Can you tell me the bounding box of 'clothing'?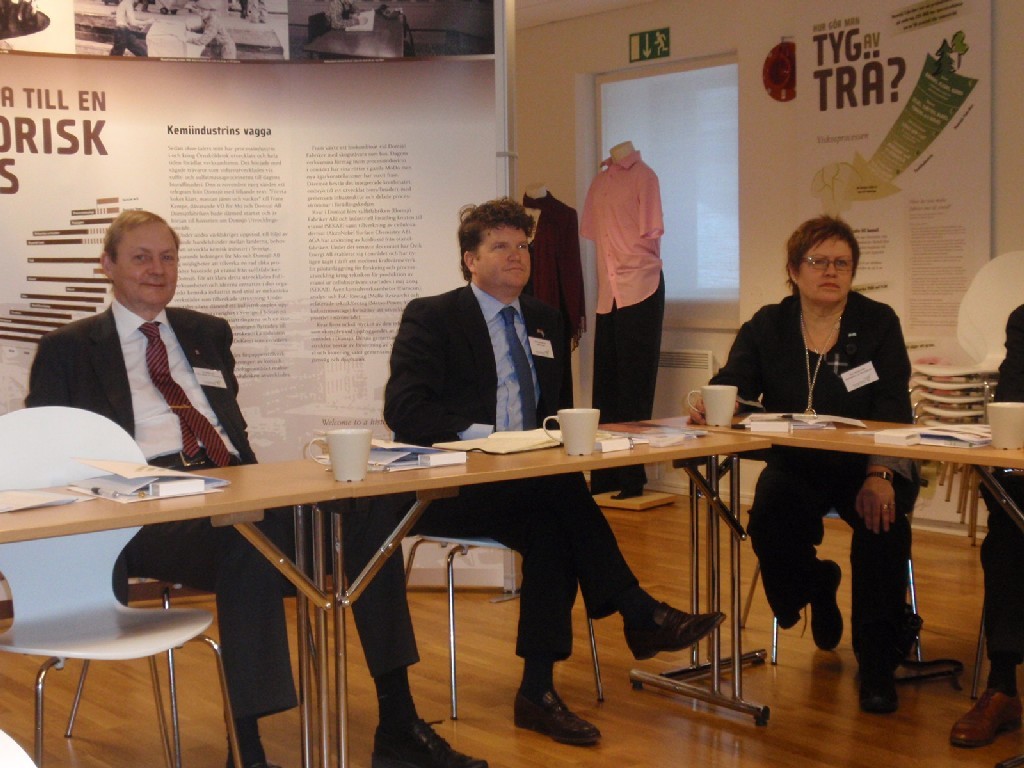
pyautogui.locateOnScreen(975, 299, 1023, 684).
